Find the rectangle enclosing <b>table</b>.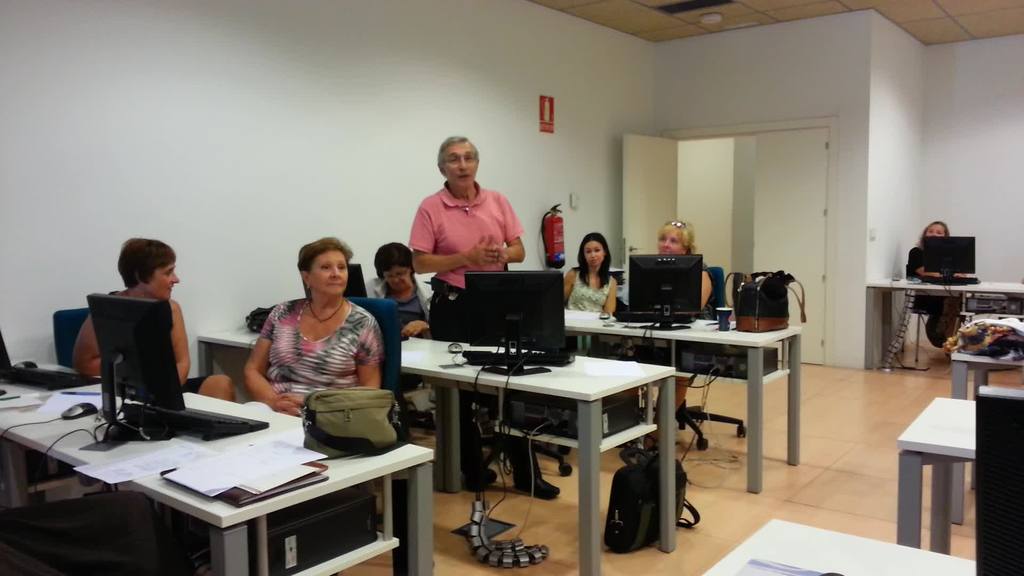
rect(867, 285, 1023, 373).
